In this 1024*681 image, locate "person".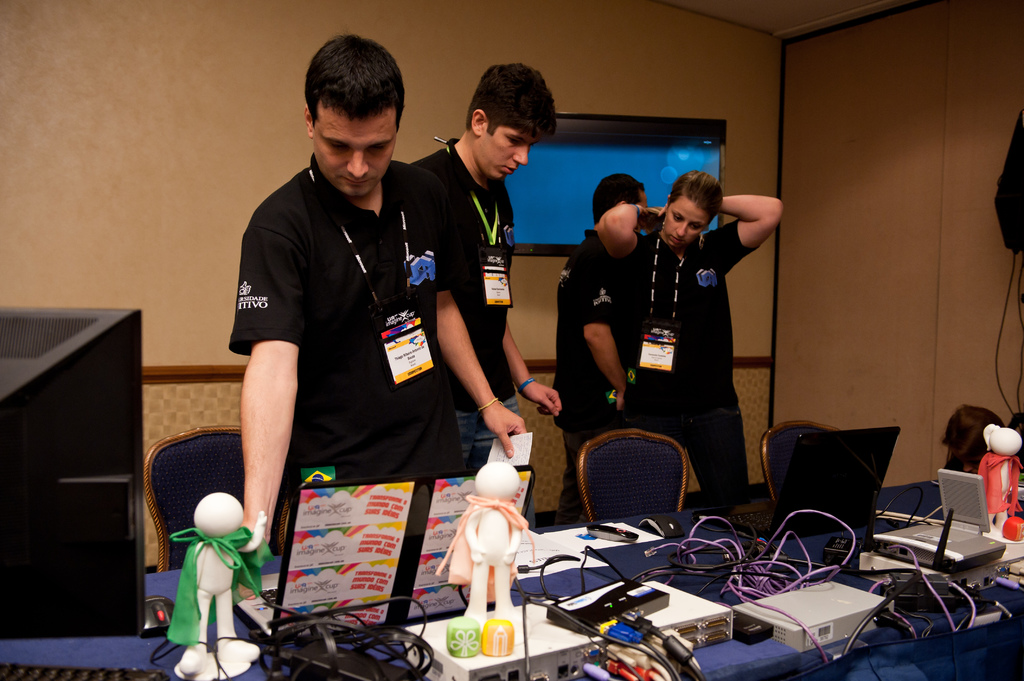
Bounding box: 227/29/528/558.
